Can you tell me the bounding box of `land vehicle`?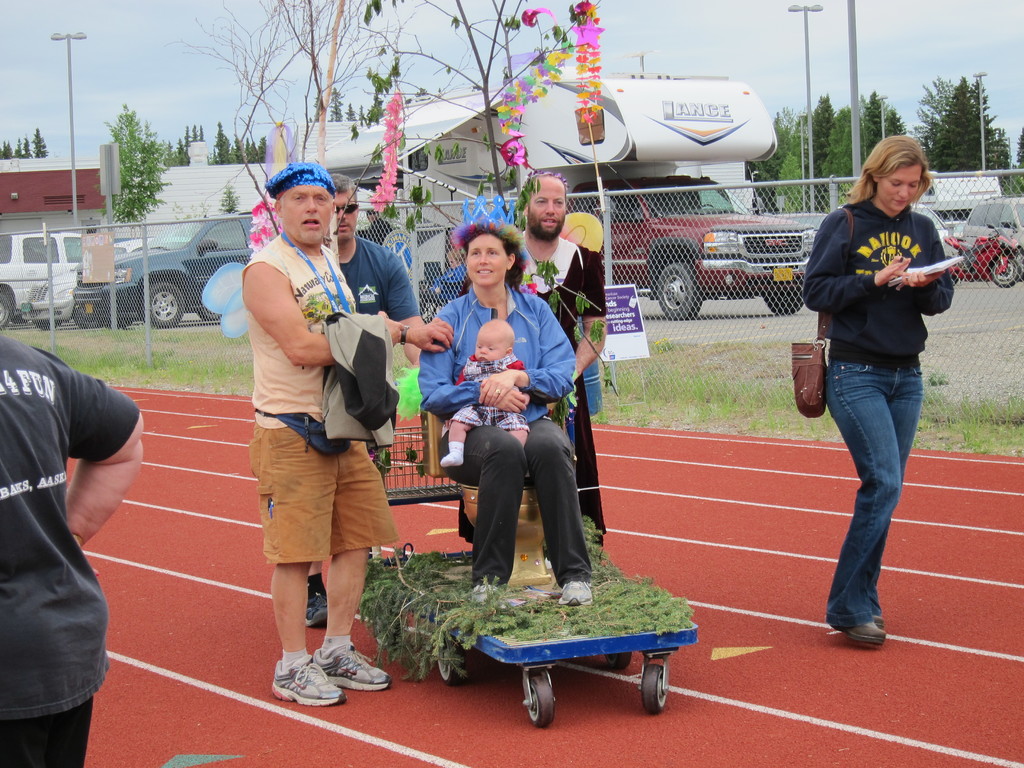
detection(303, 74, 826, 318).
